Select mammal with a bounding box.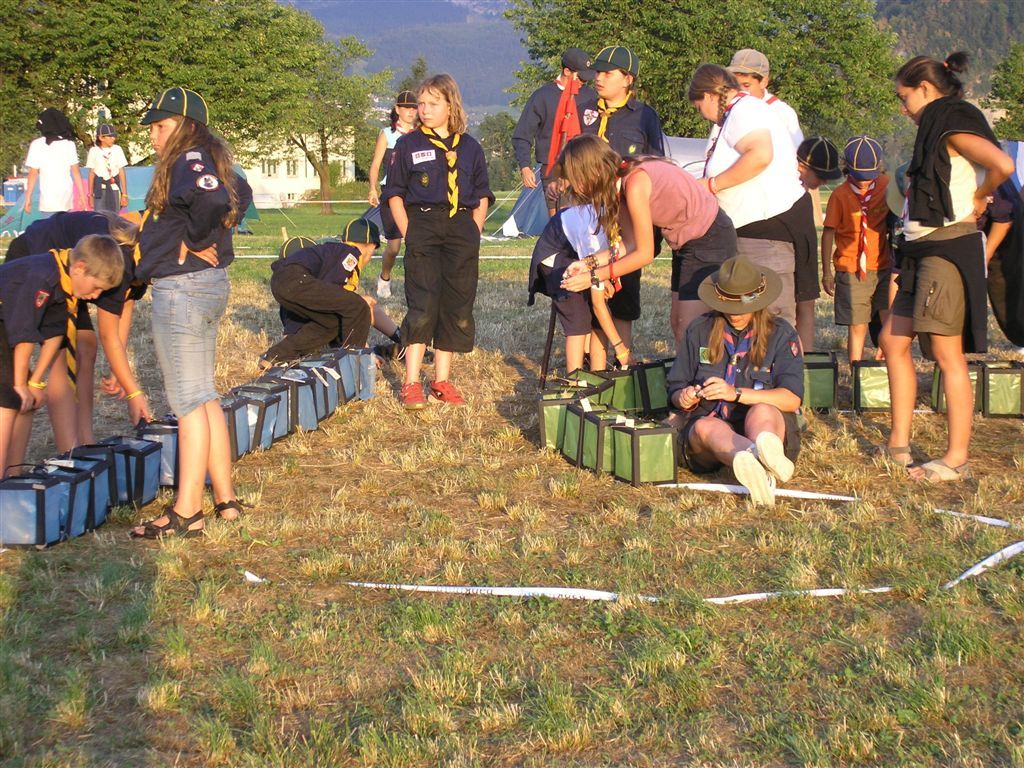
BBox(261, 212, 386, 366).
